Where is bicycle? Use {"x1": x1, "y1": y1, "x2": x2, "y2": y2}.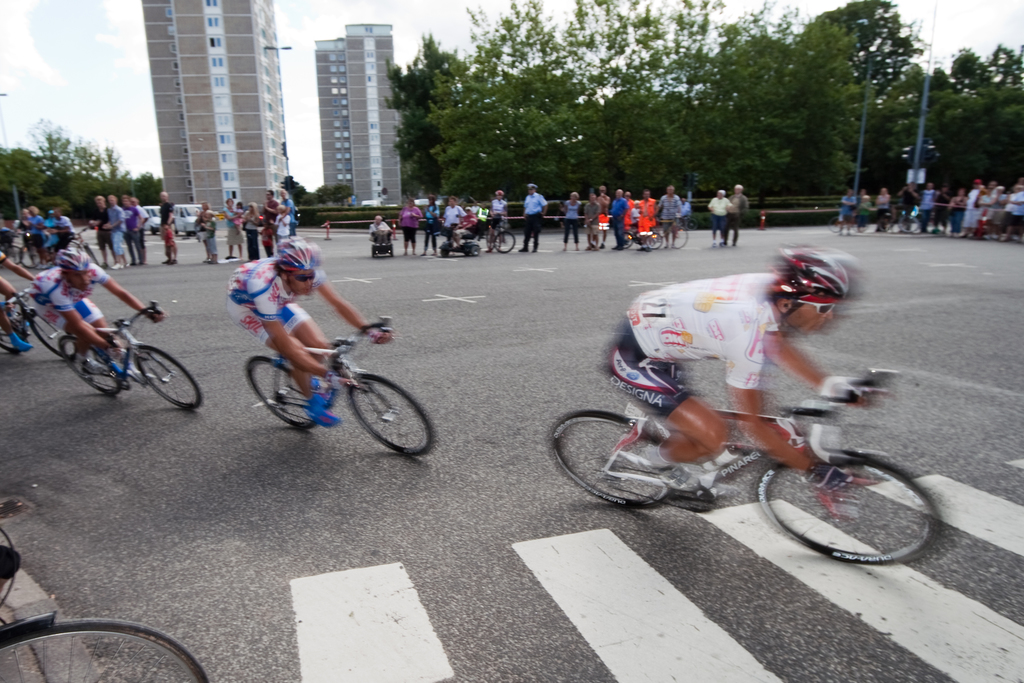
{"x1": 51, "y1": 225, "x2": 98, "y2": 268}.
